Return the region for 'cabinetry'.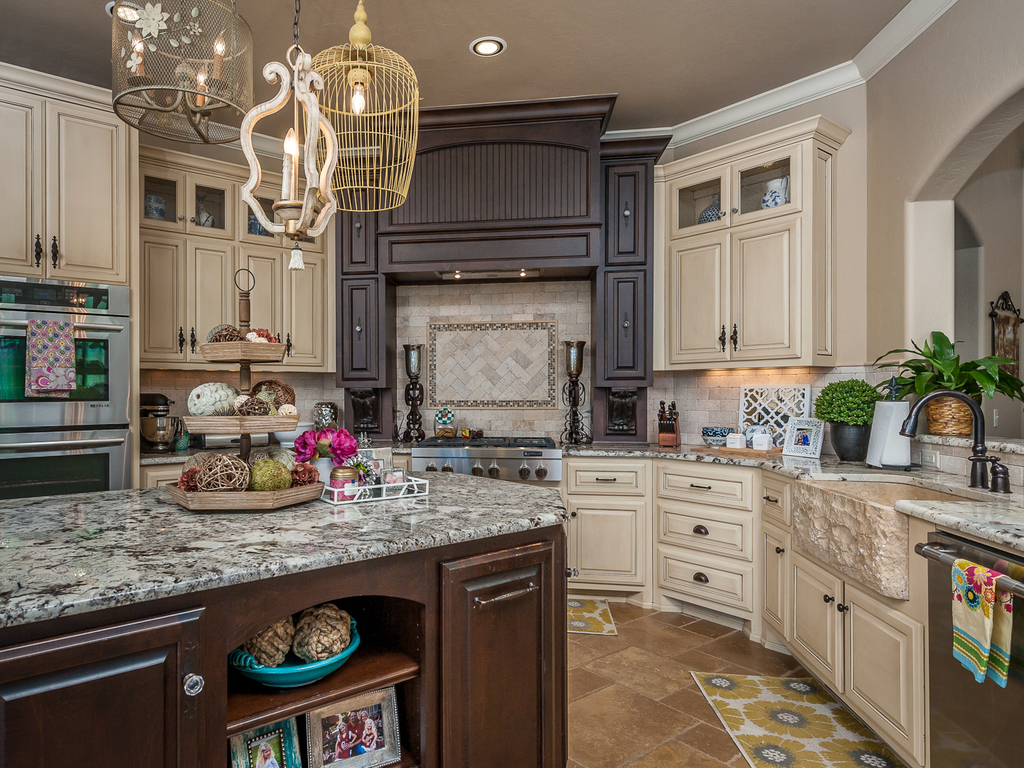
<region>754, 473, 804, 517</region>.
